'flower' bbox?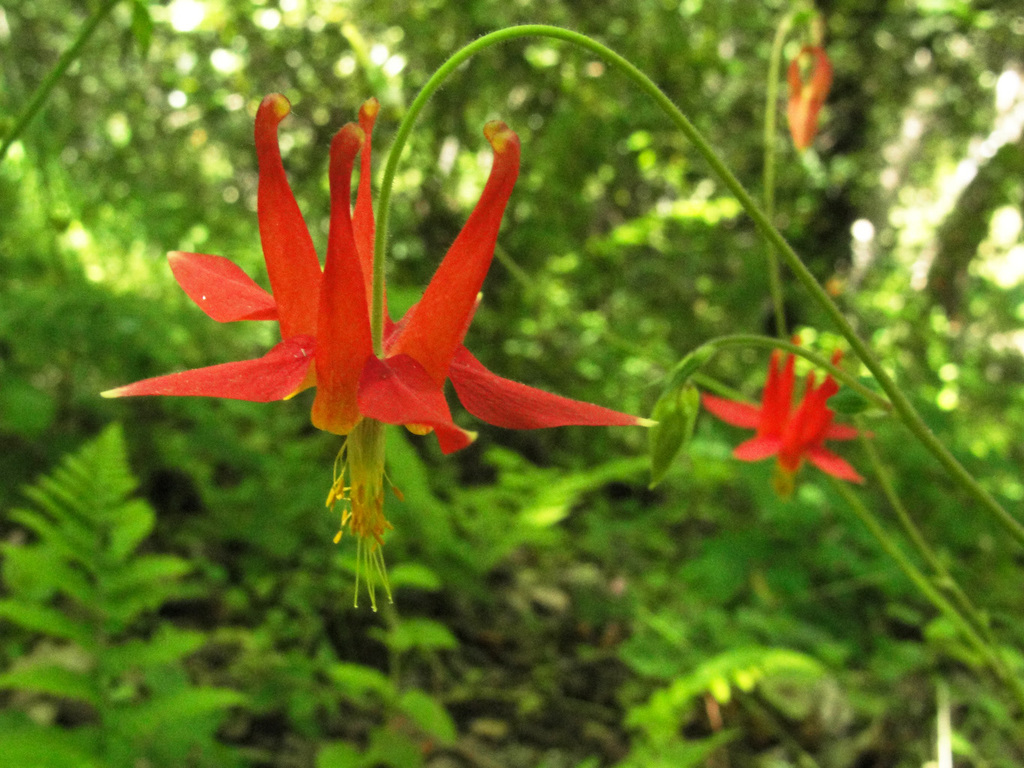
detection(698, 336, 858, 493)
